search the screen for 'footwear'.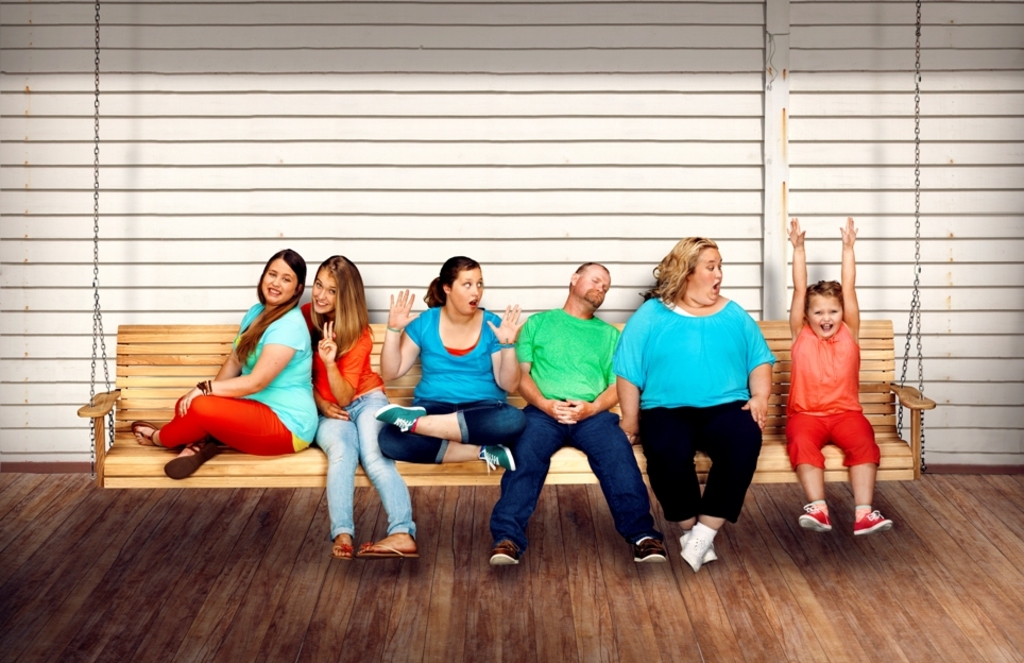
Found at 492/539/518/565.
